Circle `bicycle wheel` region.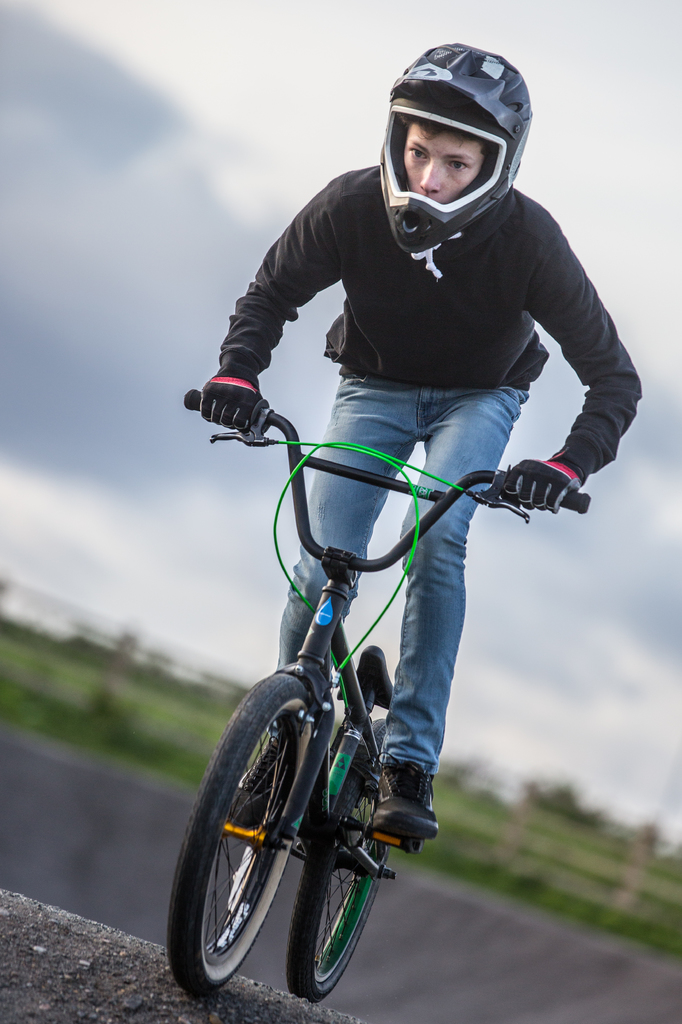
Region: detection(190, 707, 353, 1003).
